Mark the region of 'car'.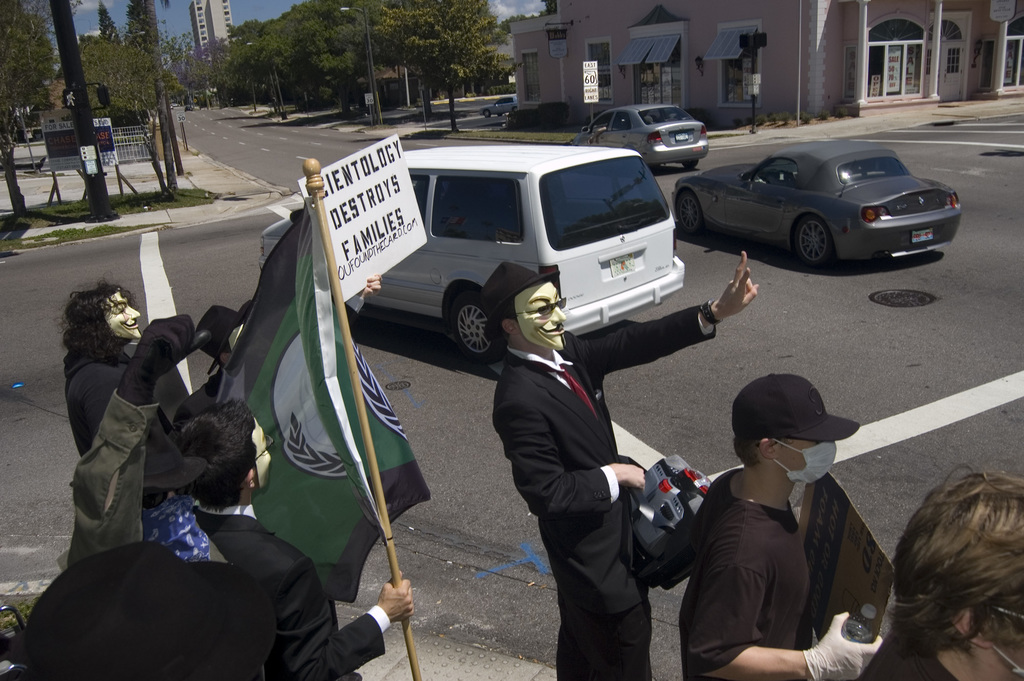
Region: {"left": 479, "top": 93, "right": 522, "bottom": 115}.
